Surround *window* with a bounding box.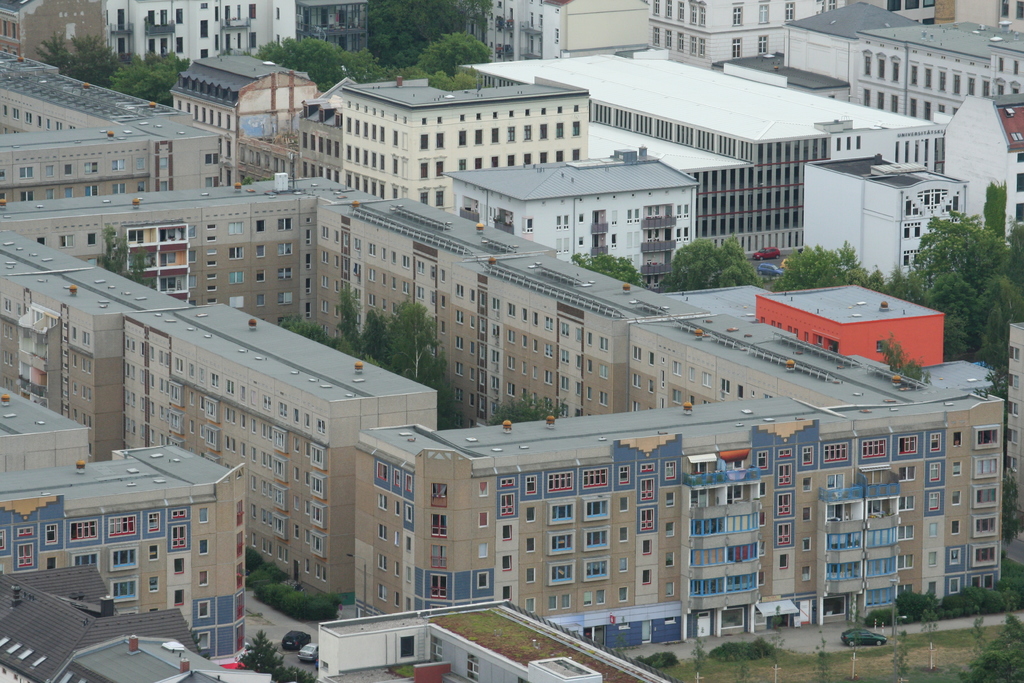
BBox(689, 545, 724, 563).
